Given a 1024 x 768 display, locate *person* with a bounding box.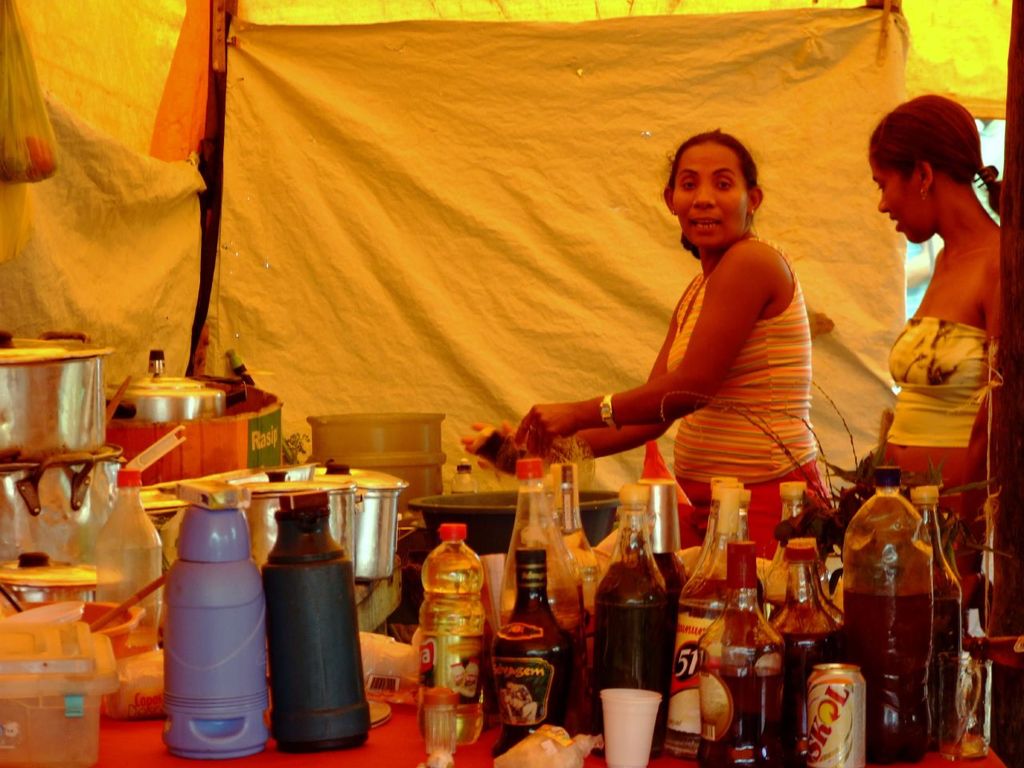
Located: bbox=[869, 97, 1005, 491].
